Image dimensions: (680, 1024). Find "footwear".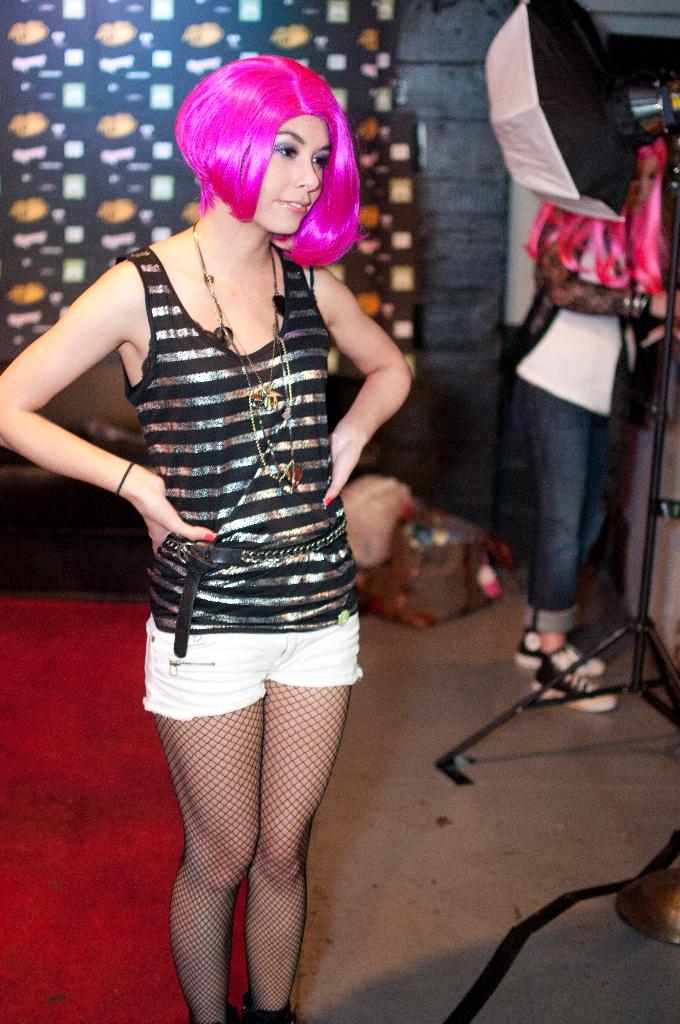
rect(184, 1003, 236, 1023).
